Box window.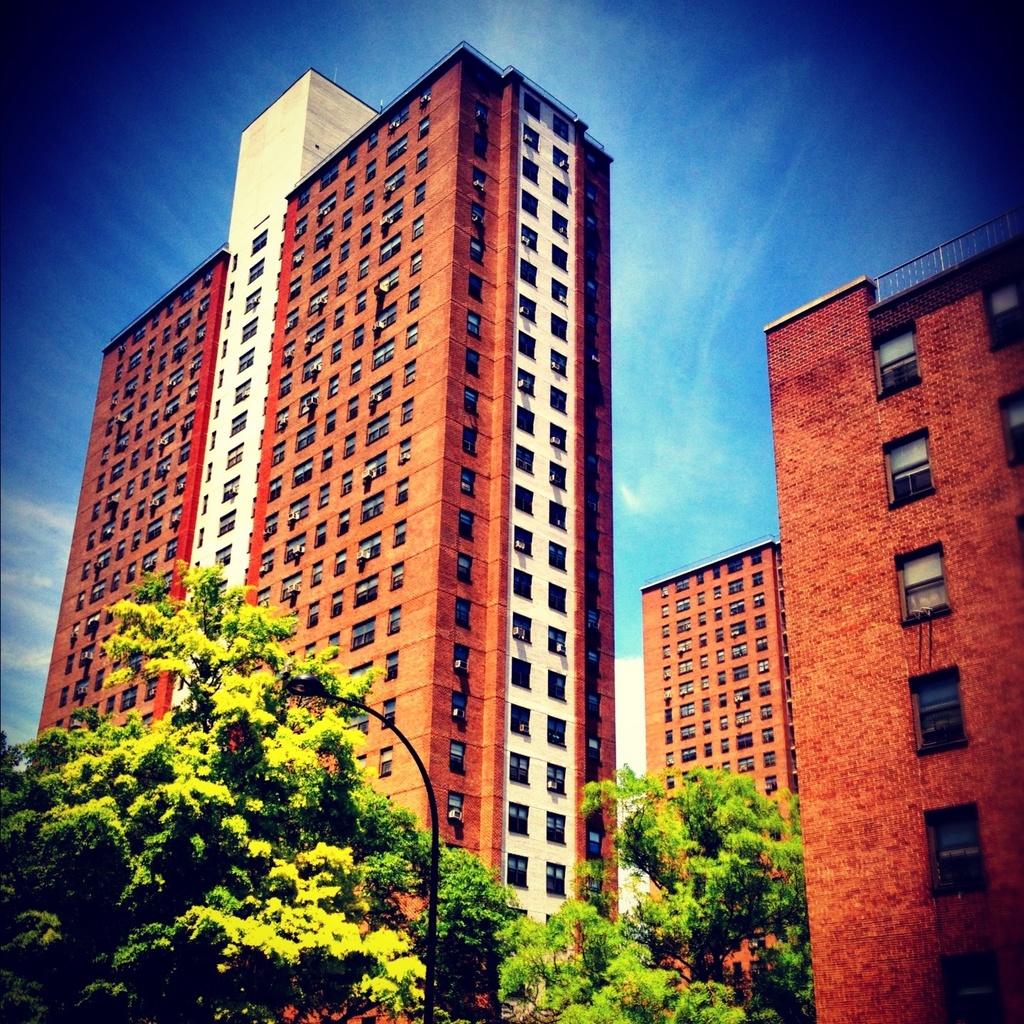
[666,754,672,766].
